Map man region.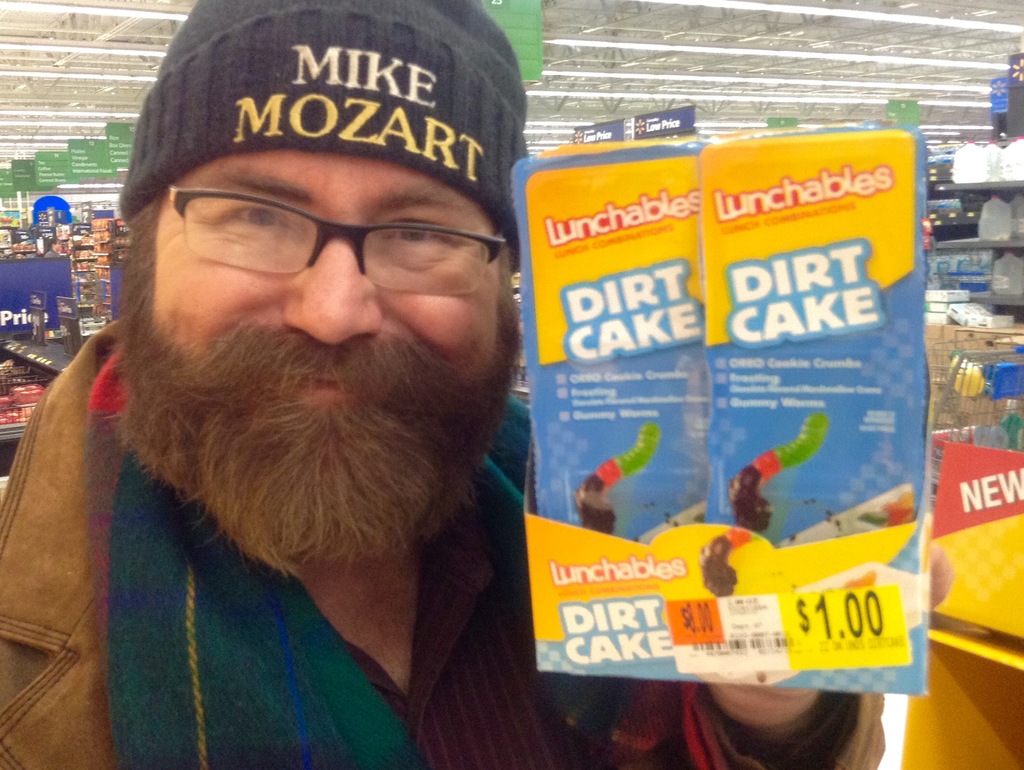
Mapped to Rect(6, 0, 886, 769).
